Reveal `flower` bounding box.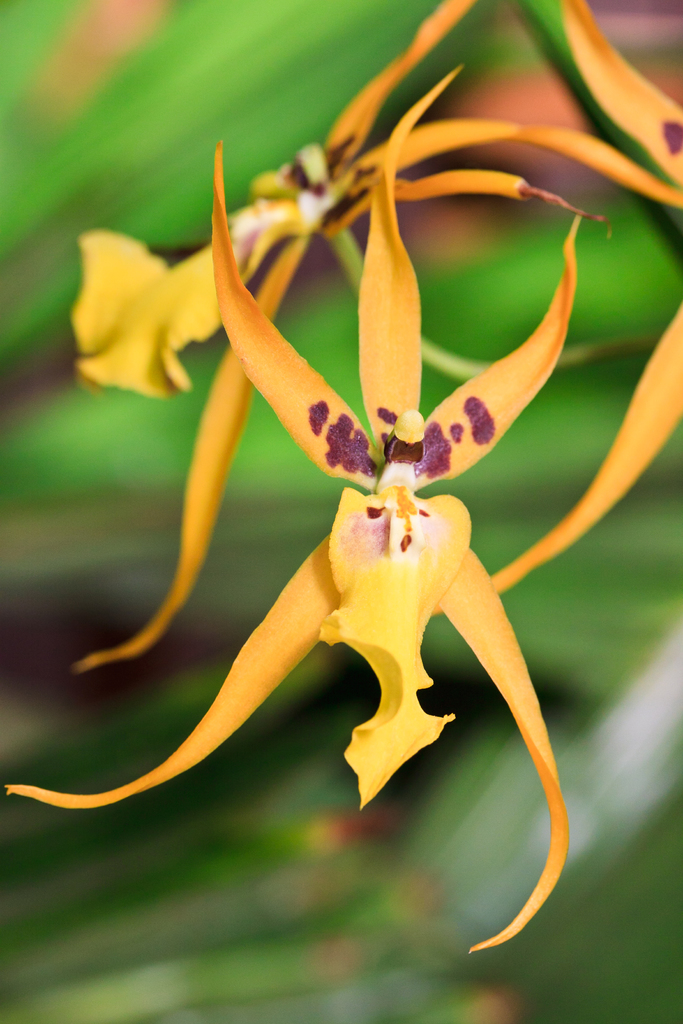
Revealed: select_region(65, 0, 682, 673).
